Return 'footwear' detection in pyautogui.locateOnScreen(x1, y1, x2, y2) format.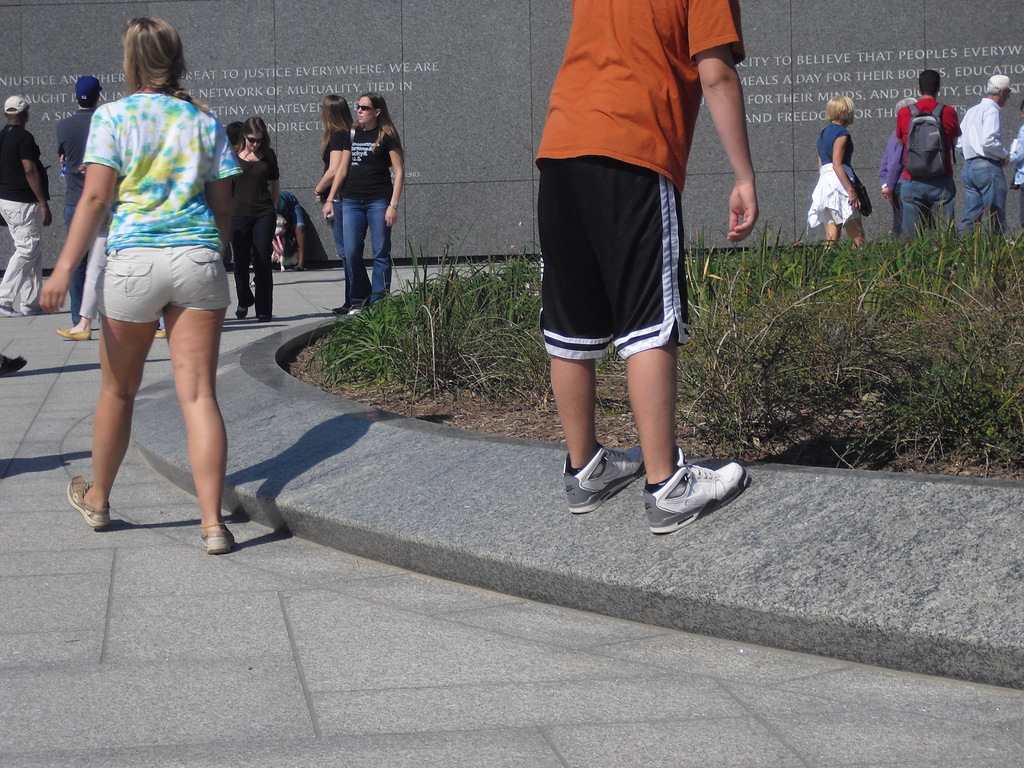
pyautogui.locateOnScreen(200, 529, 236, 556).
